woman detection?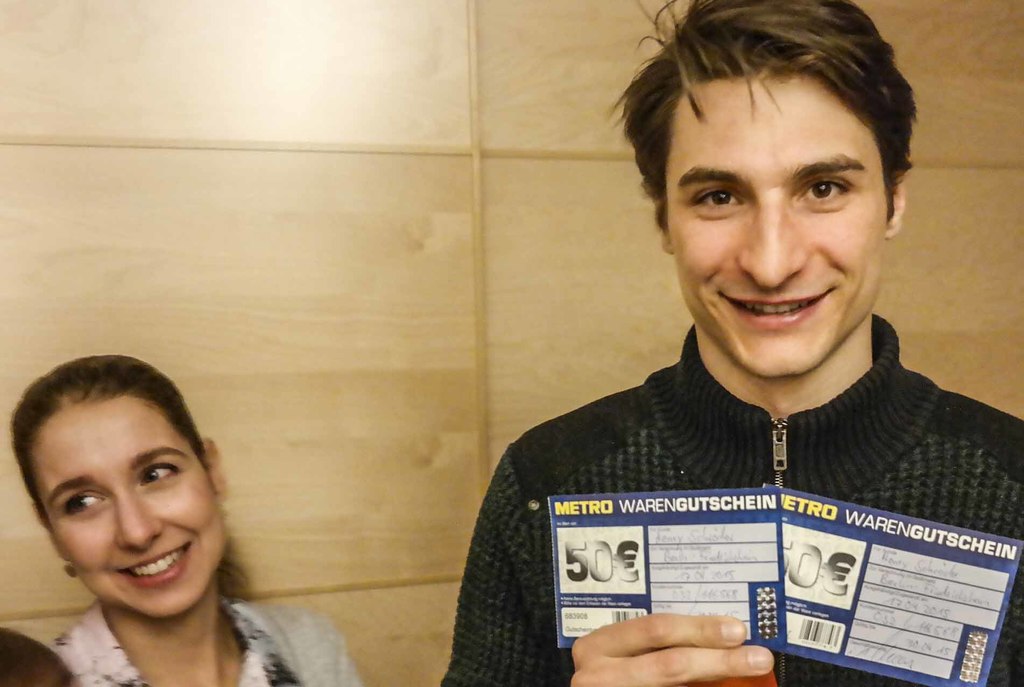
<box>4,346,272,675</box>
